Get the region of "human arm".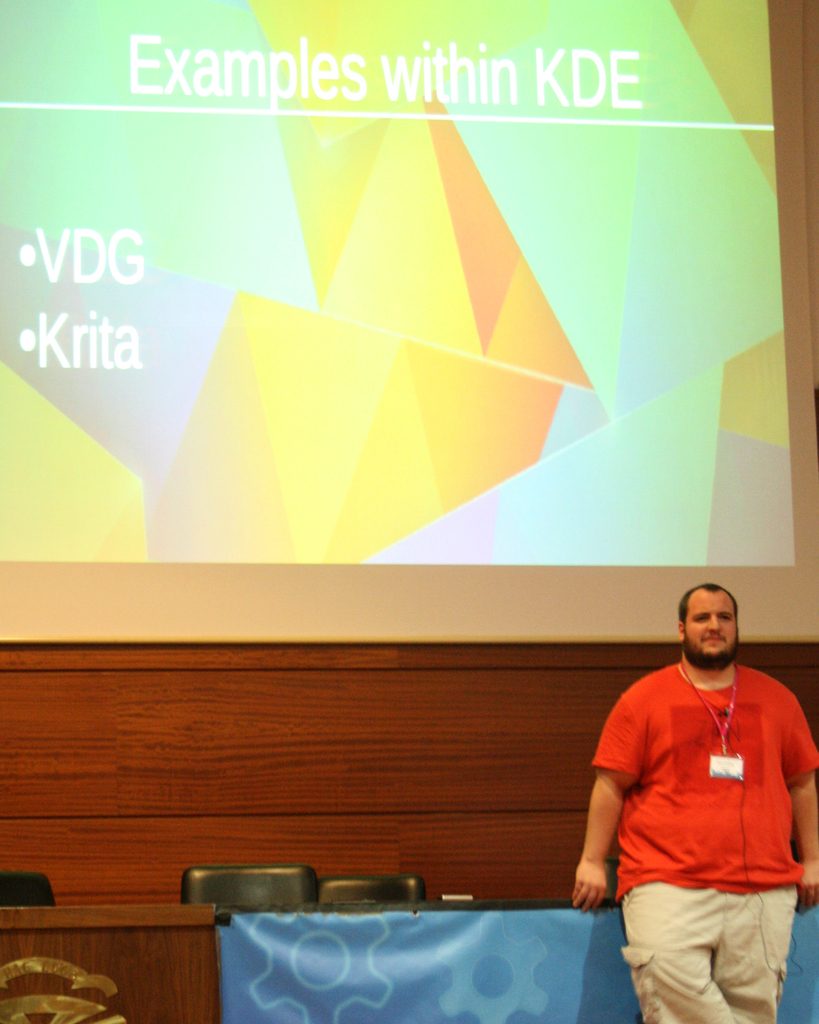
Rect(771, 694, 818, 916).
